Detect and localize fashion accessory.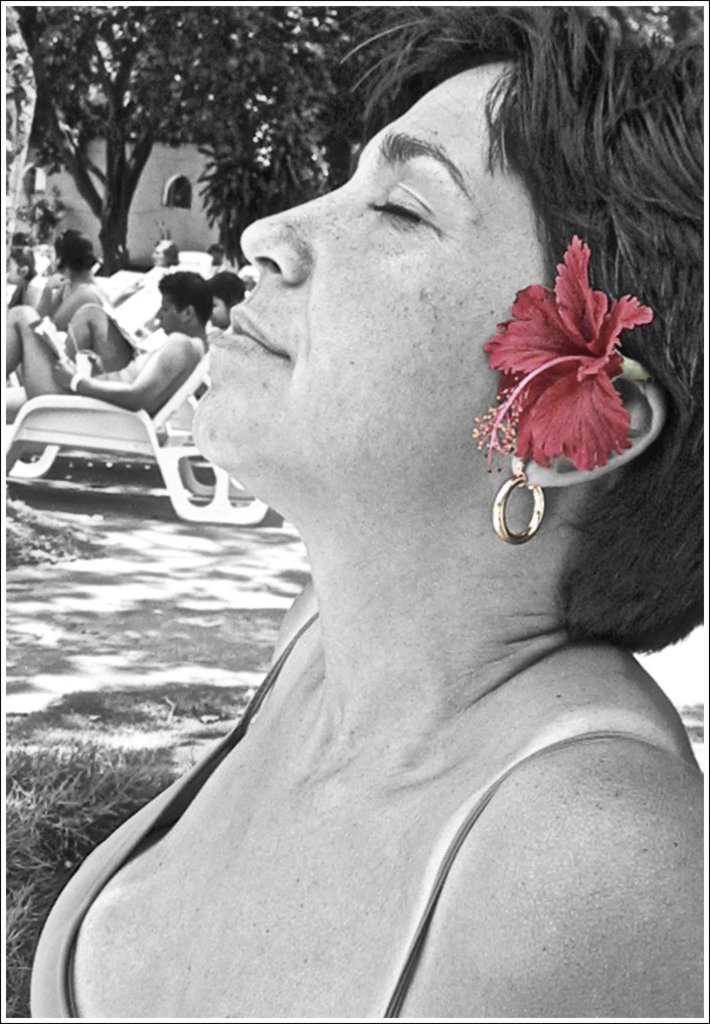
Localized at [left=489, top=470, right=545, bottom=549].
